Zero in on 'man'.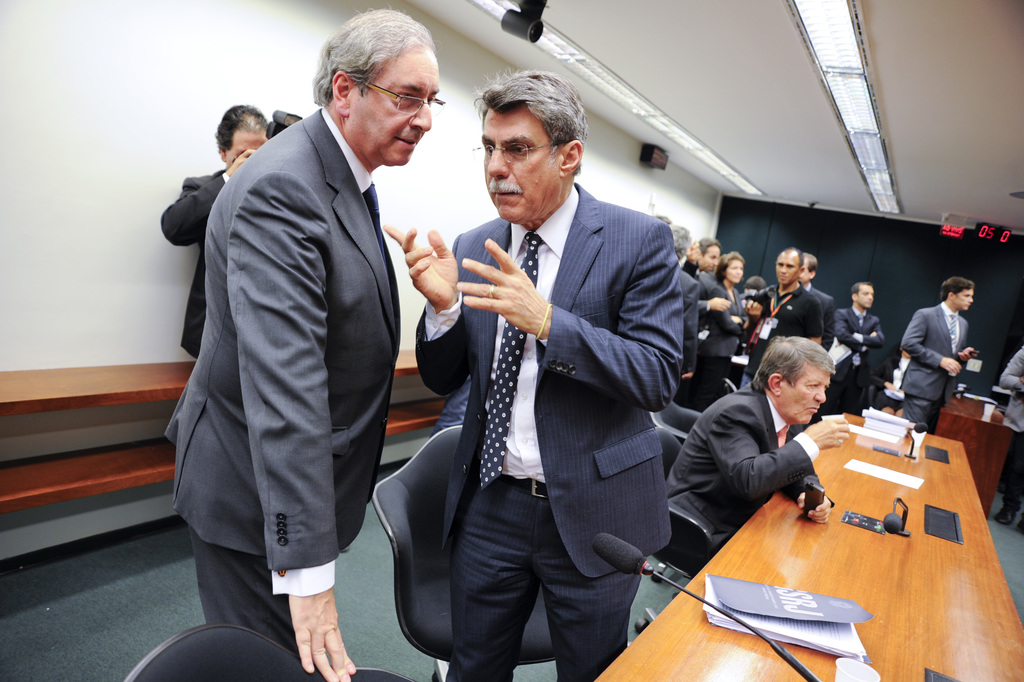
Zeroed in: region(999, 345, 1023, 533).
